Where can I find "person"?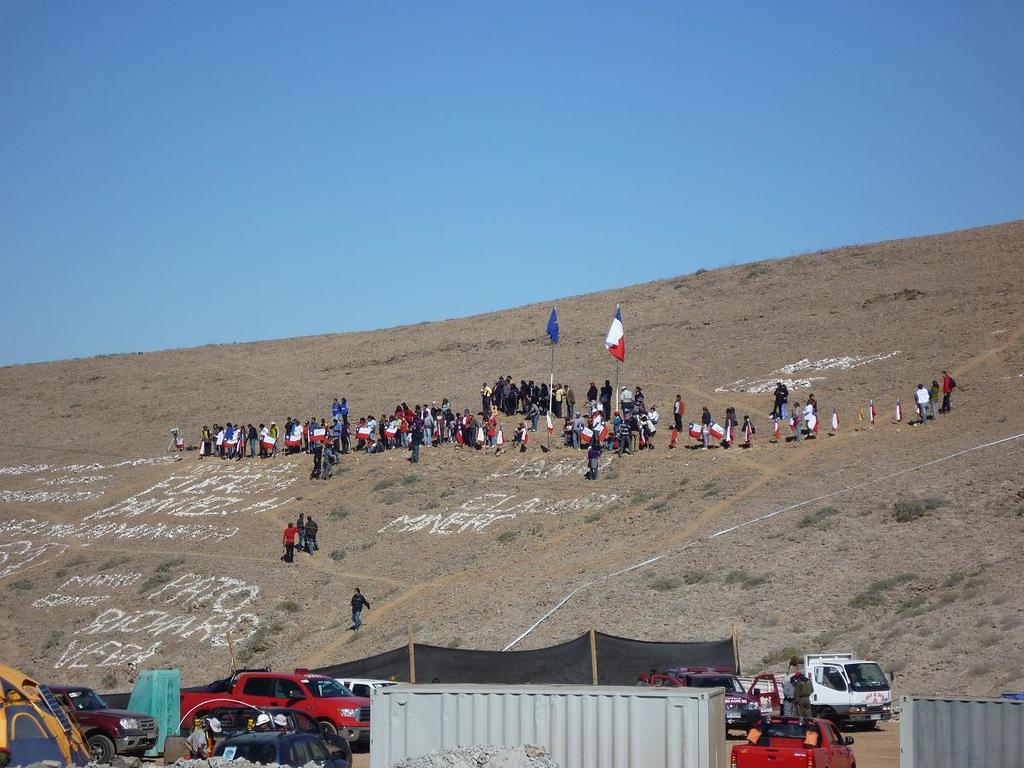
You can find it at left=937, top=364, right=956, bottom=409.
